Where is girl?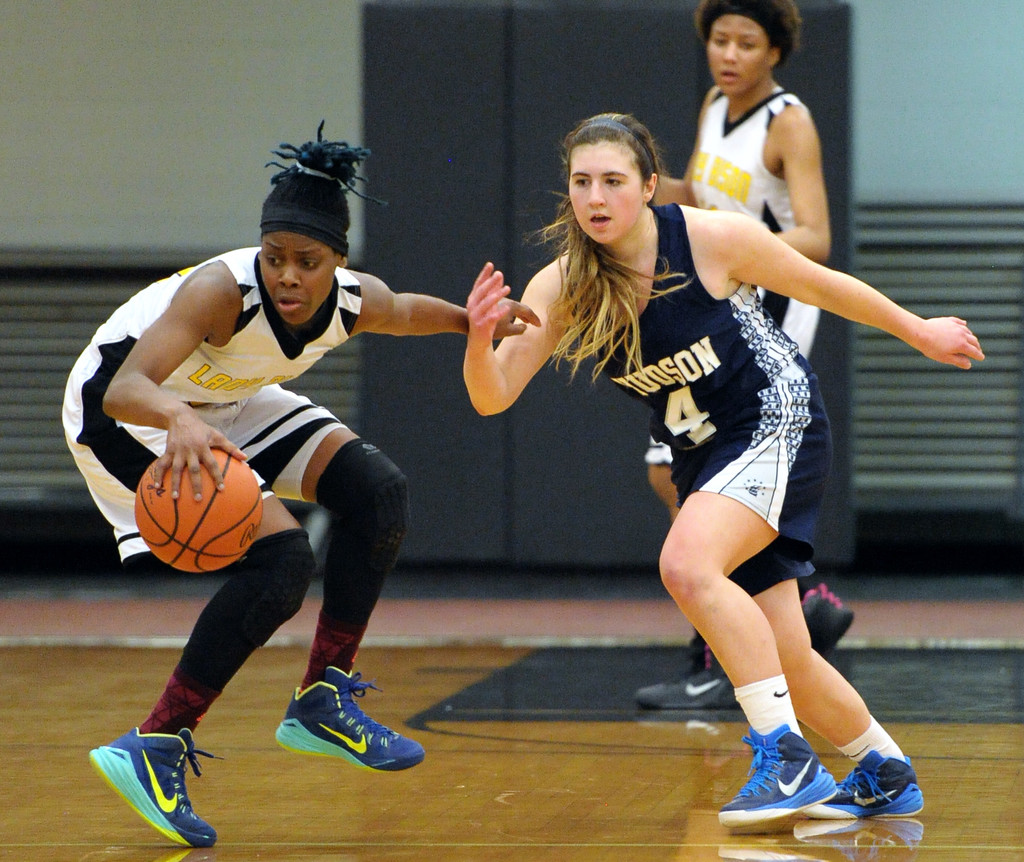
{"x1": 461, "y1": 111, "x2": 986, "y2": 828}.
